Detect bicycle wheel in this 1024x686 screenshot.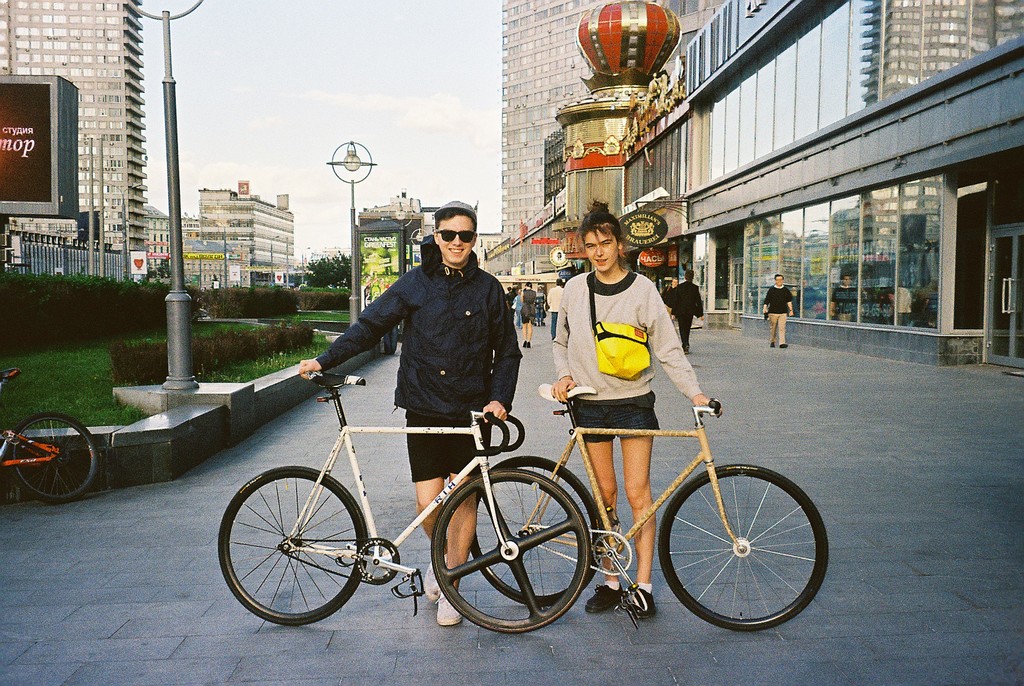
Detection: <region>224, 478, 372, 638</region>.
